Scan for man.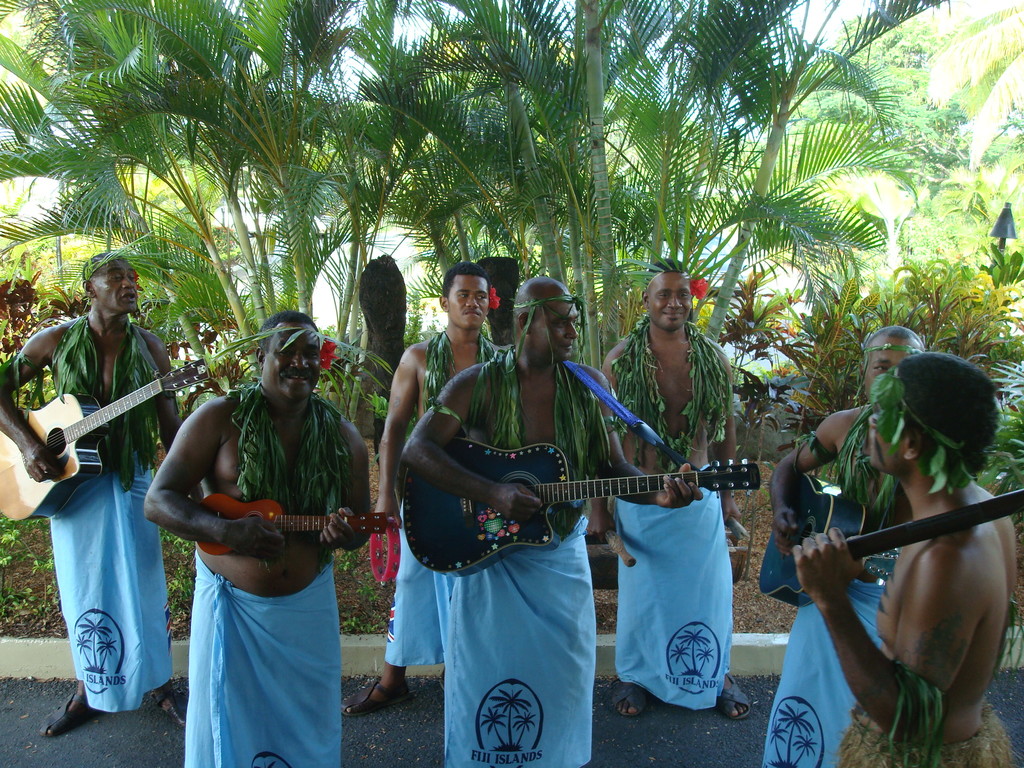
Scan result: bbox(751, 324, 934, 767).
